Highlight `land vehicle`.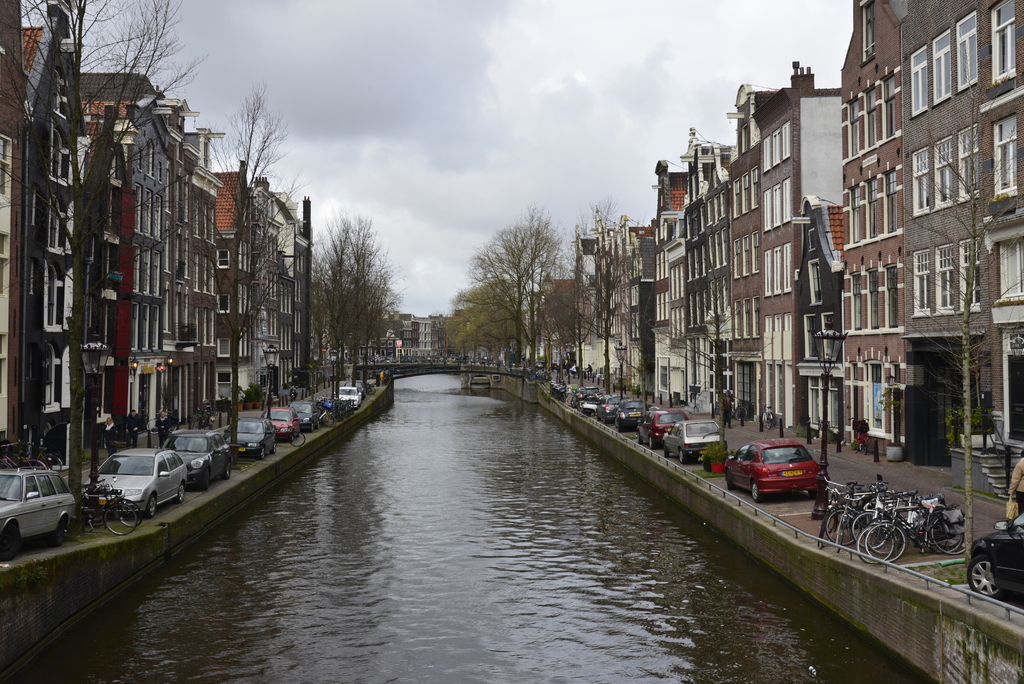
Highlighted region: (left=155, top=427, right=232, bottom=489).
